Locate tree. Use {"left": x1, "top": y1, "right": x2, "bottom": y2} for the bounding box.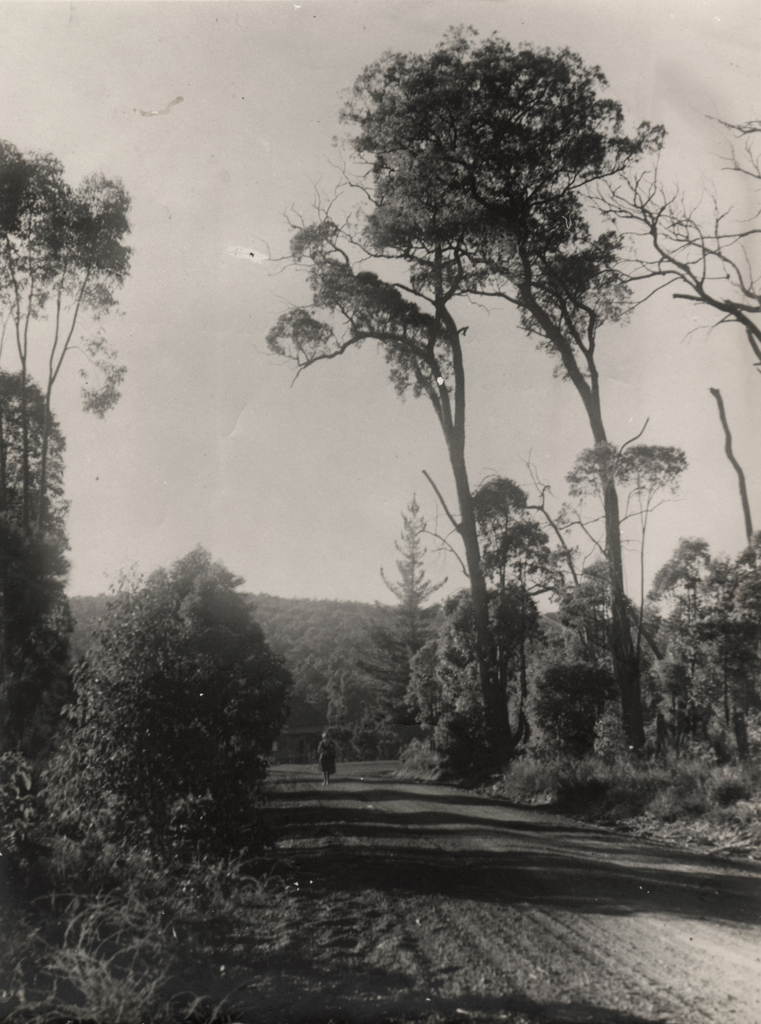
{"left": 399, "top": 469, "right": 571, "bottom": 784}.
